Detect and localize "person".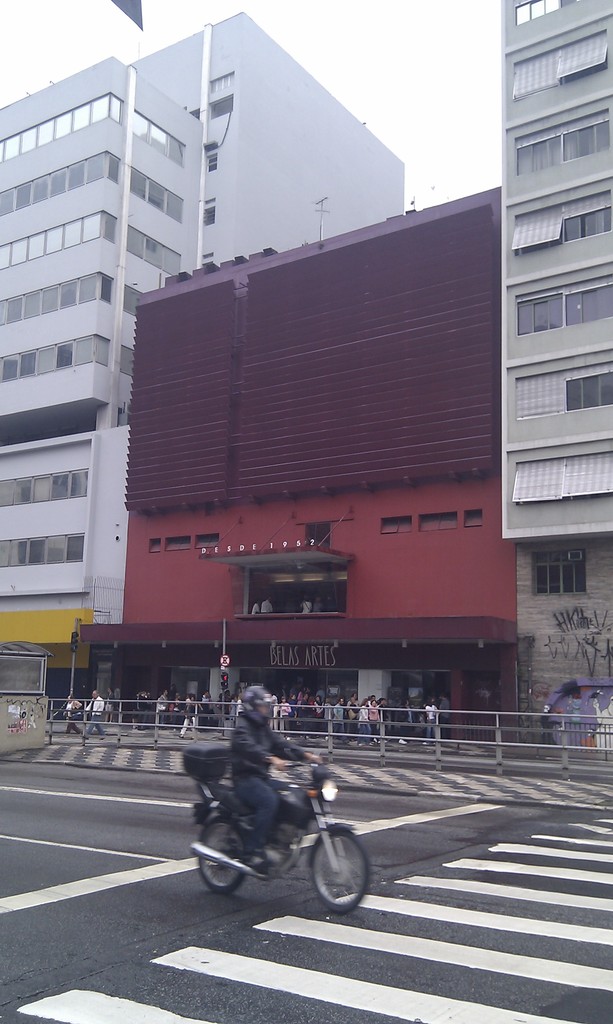
Localized at left=226, top=679, right=321, bottom=860.
